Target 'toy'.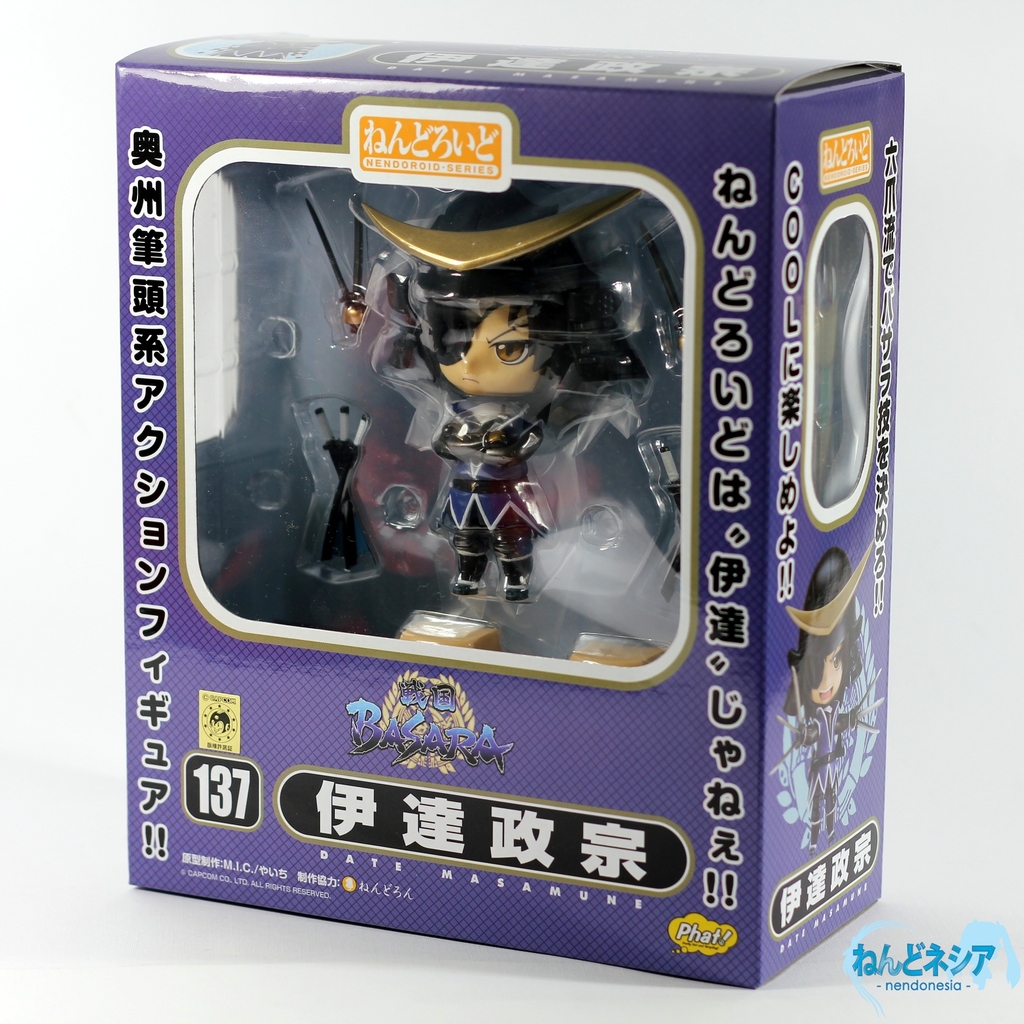
Target region: <box>764,549,884,852</box>.
